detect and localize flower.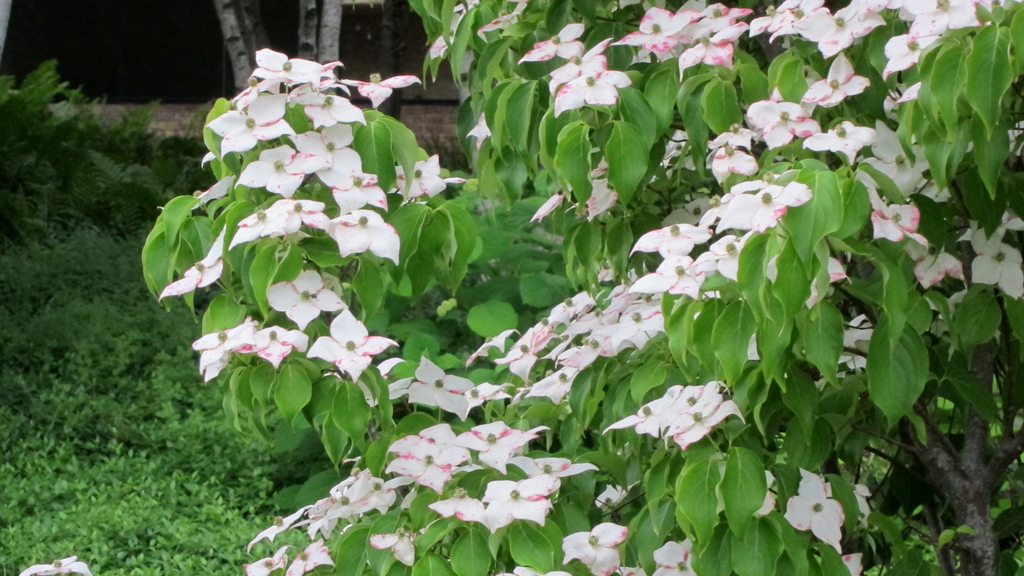
Localized at [left=464, top=380, right=511, bottom=419].
